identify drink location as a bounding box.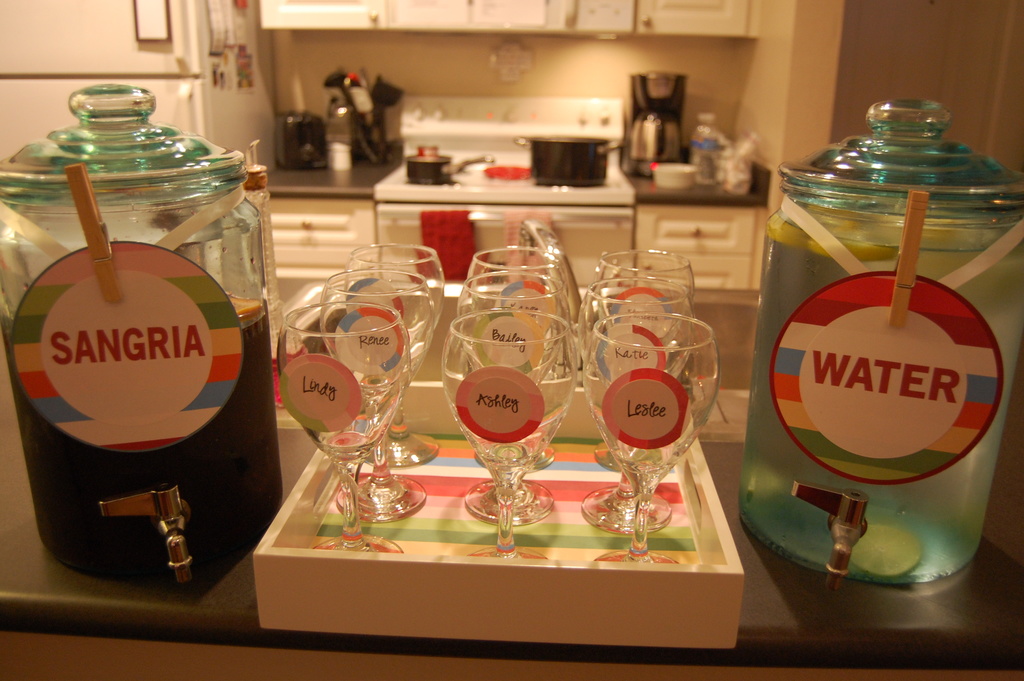
bbox(0, 79, 283, 587).
